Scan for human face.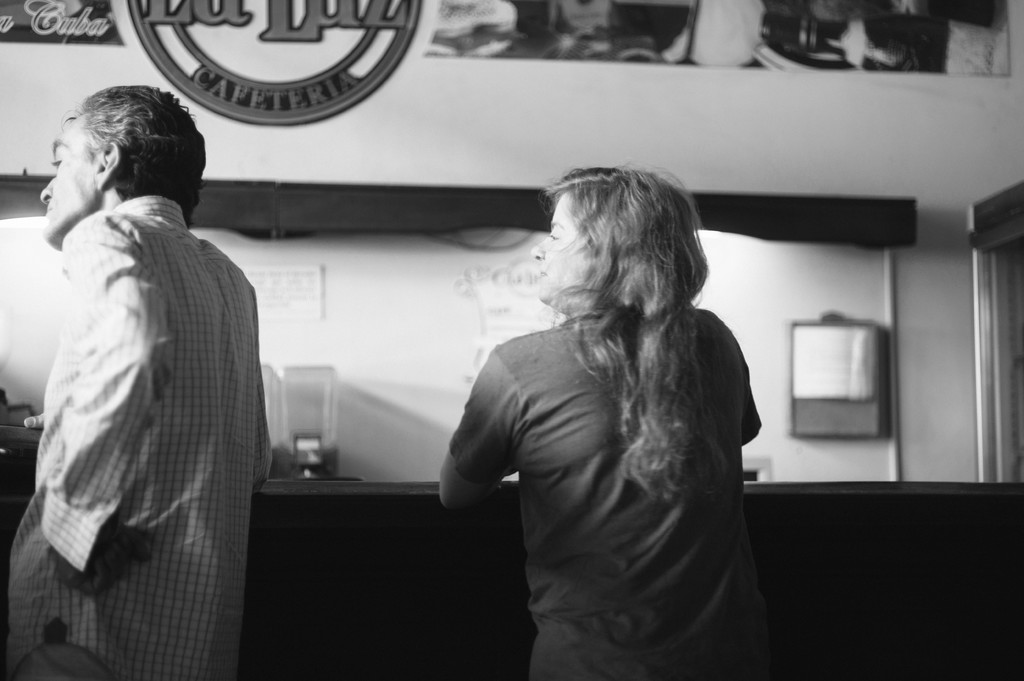
Scan result: crop(530, 197, 595, 310).
